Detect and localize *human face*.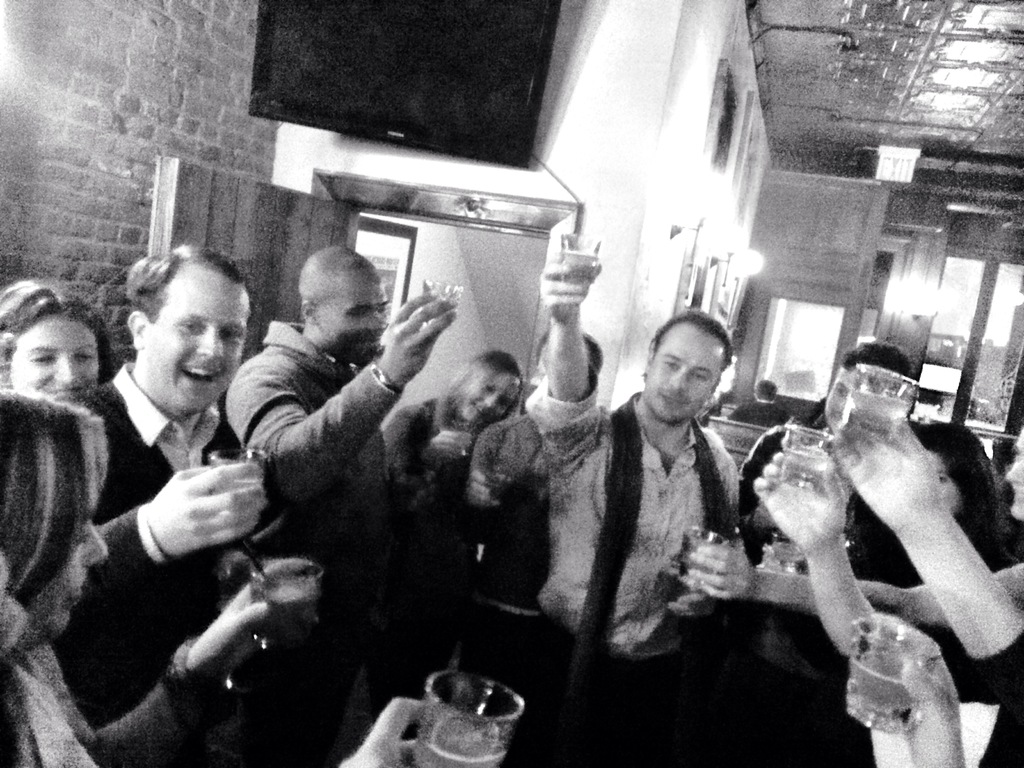
Localized at bbox=(147, 278, 250, 413).
